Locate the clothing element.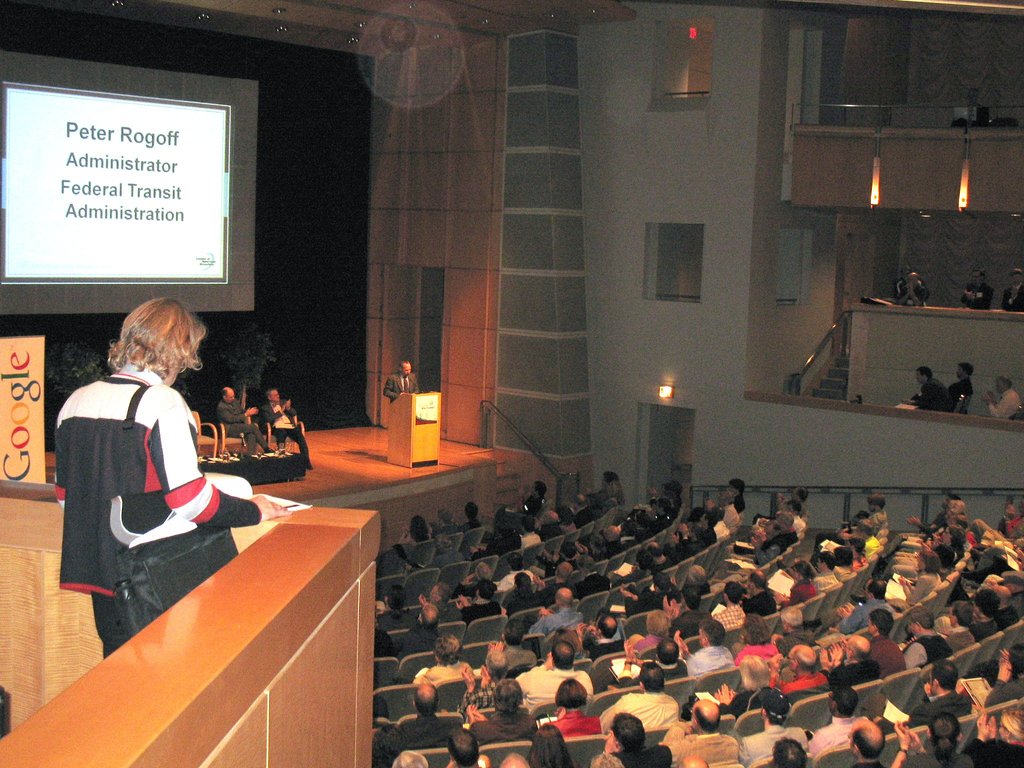
Element bbox: Rect(468, 695, 536, 748).
